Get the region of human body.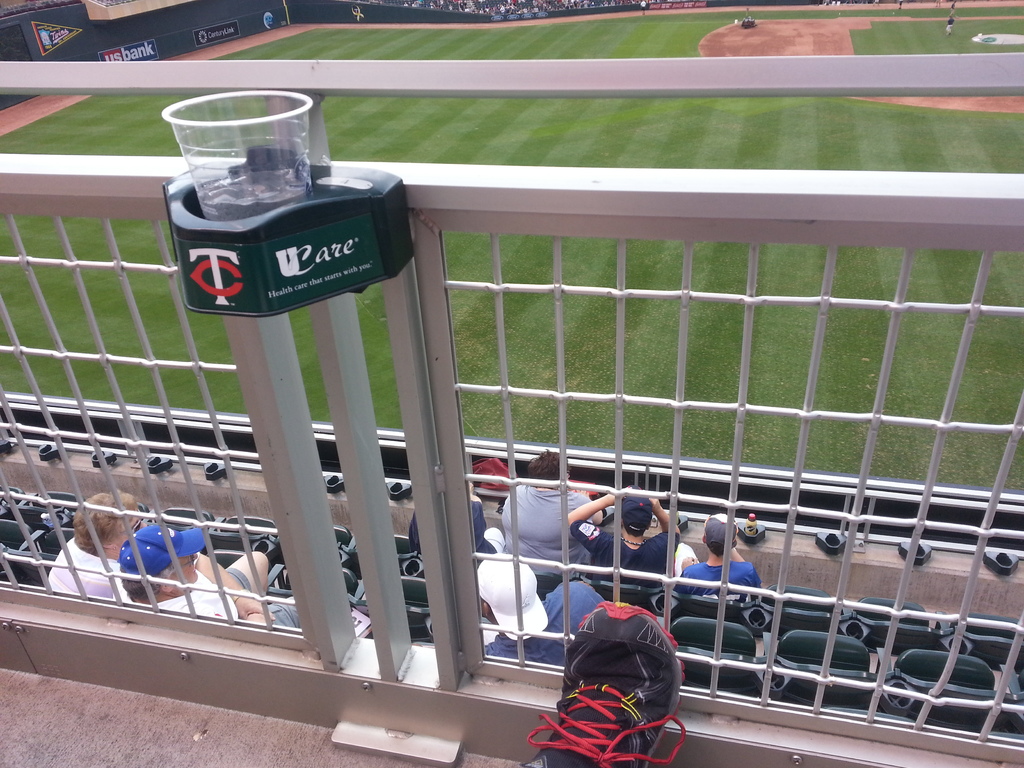
pyautogui.locateOnScreen(563, 481, 680, 594).
